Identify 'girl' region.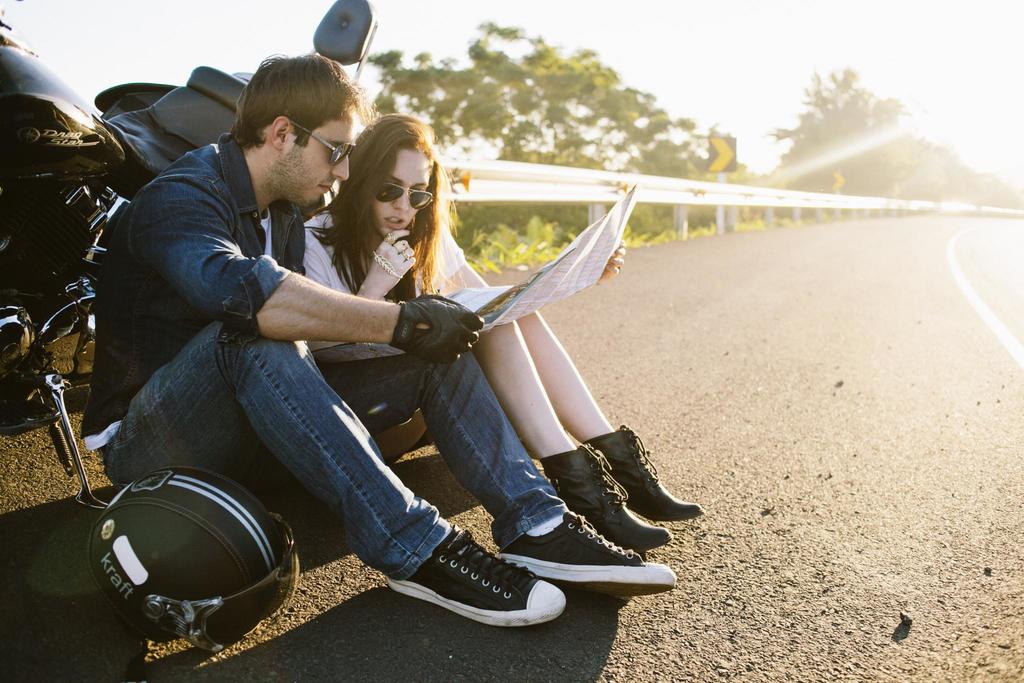
Region: select_region(303, 120, 701, 545).
